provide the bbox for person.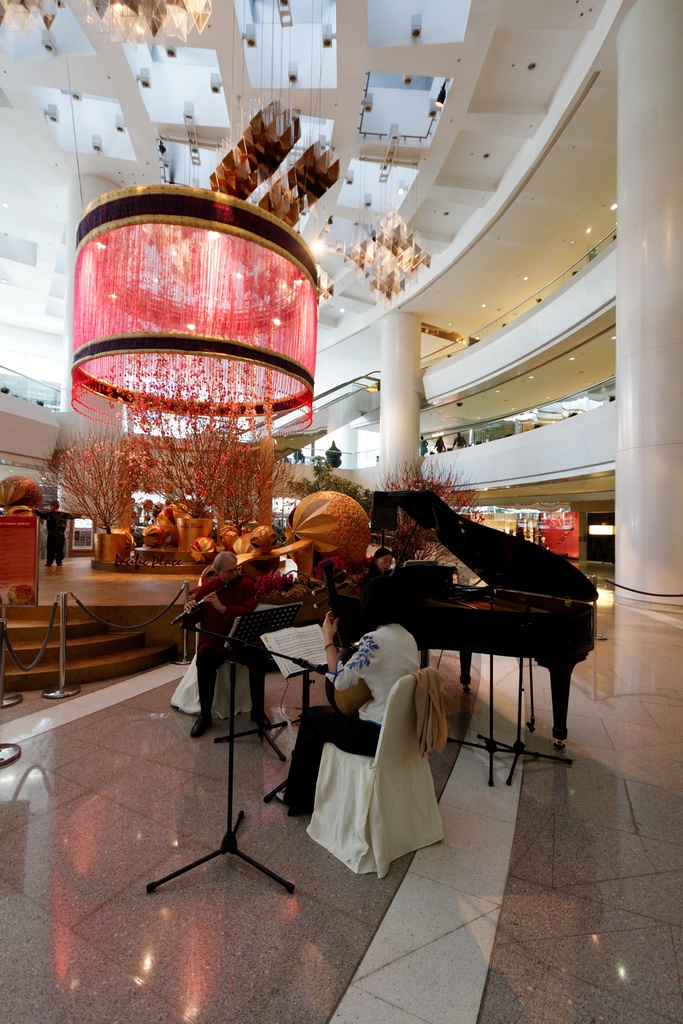
x1=187 y1=547 x2=272 y2=737.
